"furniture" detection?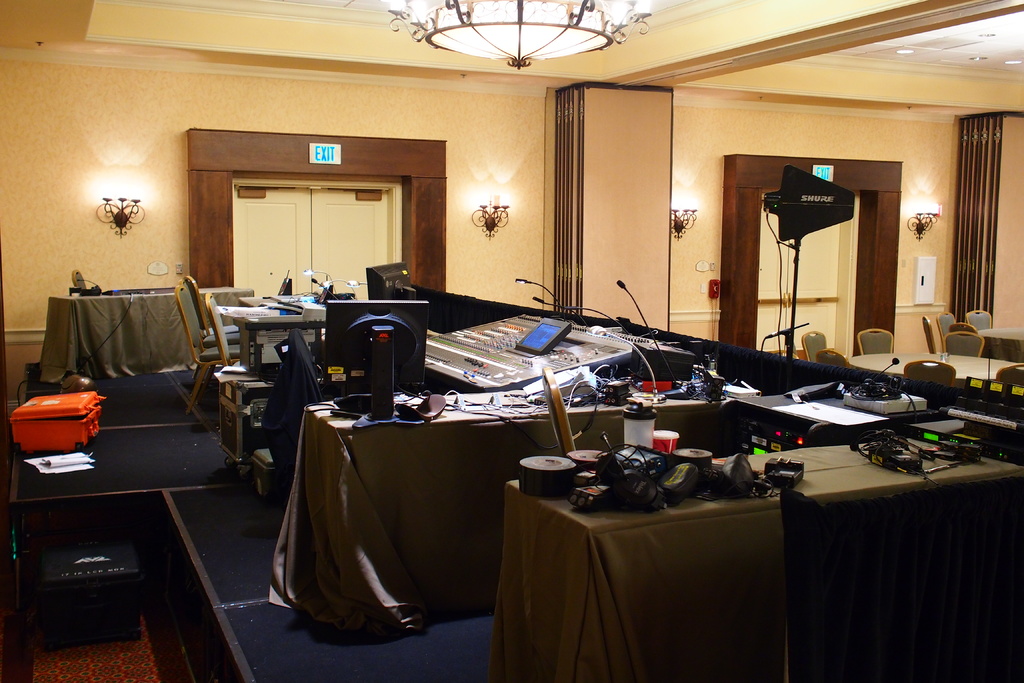
pyautogui.locateOnScreen(922, 313, 934, 350)
